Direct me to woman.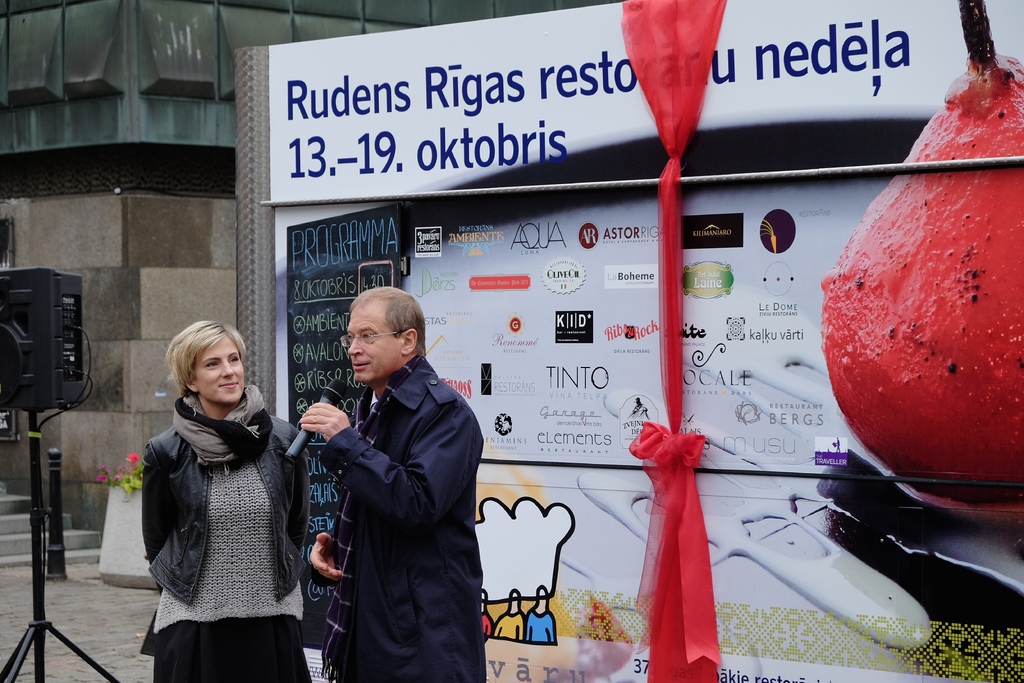
Direction: <region>124, 300, 310, 682</region>.
